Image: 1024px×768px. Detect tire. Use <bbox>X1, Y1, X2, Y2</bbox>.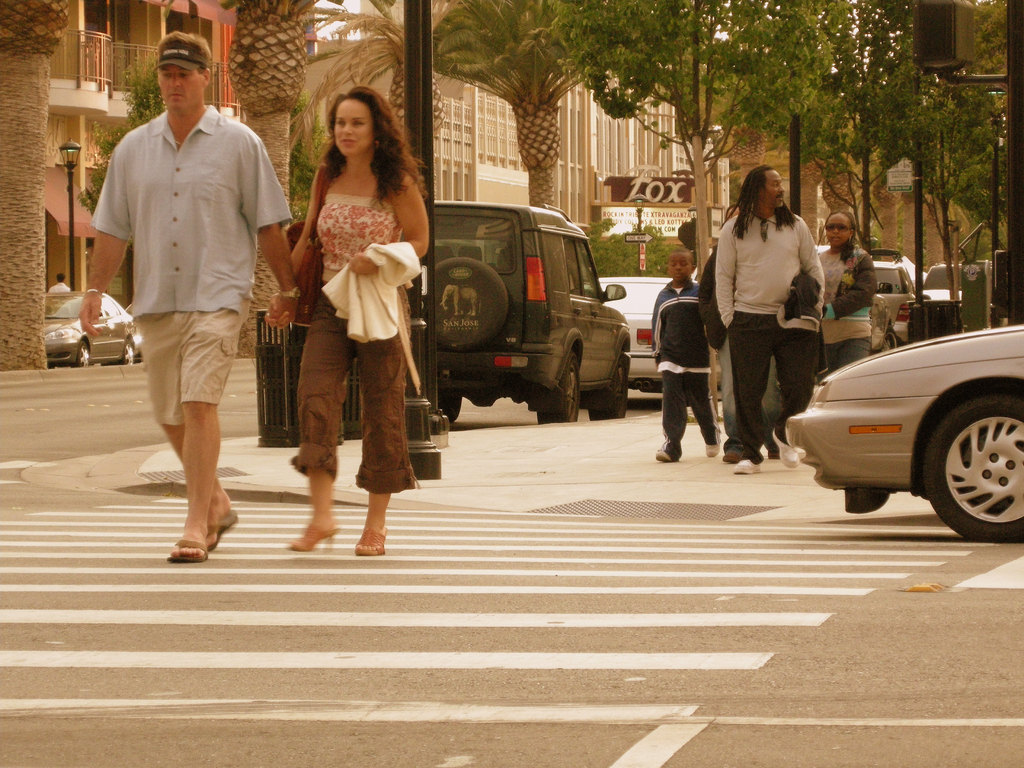
<bbox>75, 340, 91, 369</bbox>.
